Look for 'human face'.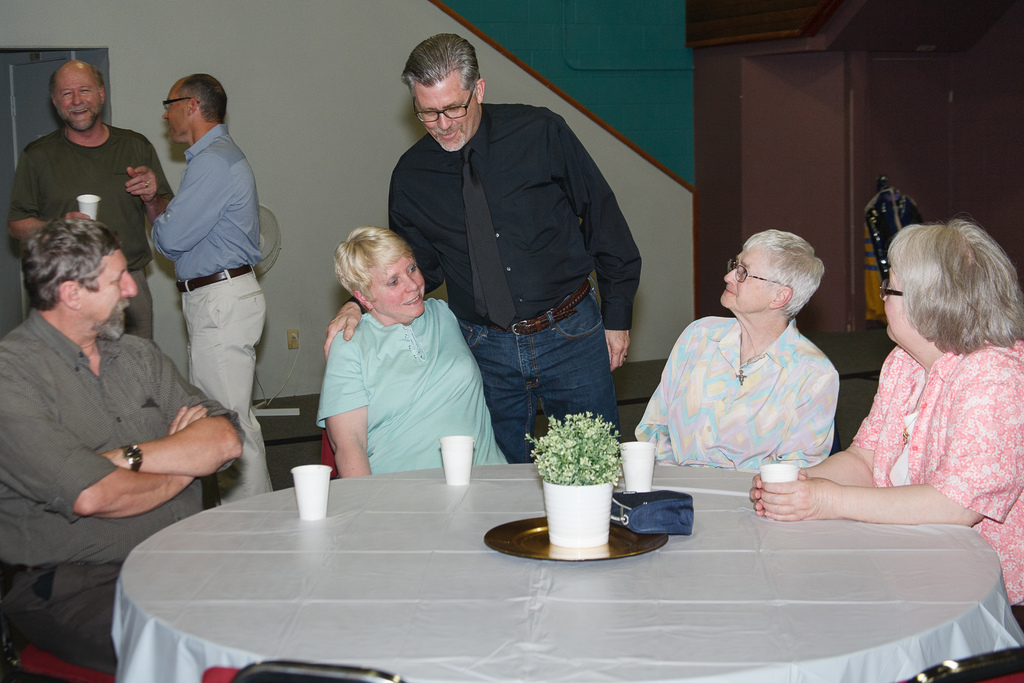
Found: locate(164, 80, 189, 150).
